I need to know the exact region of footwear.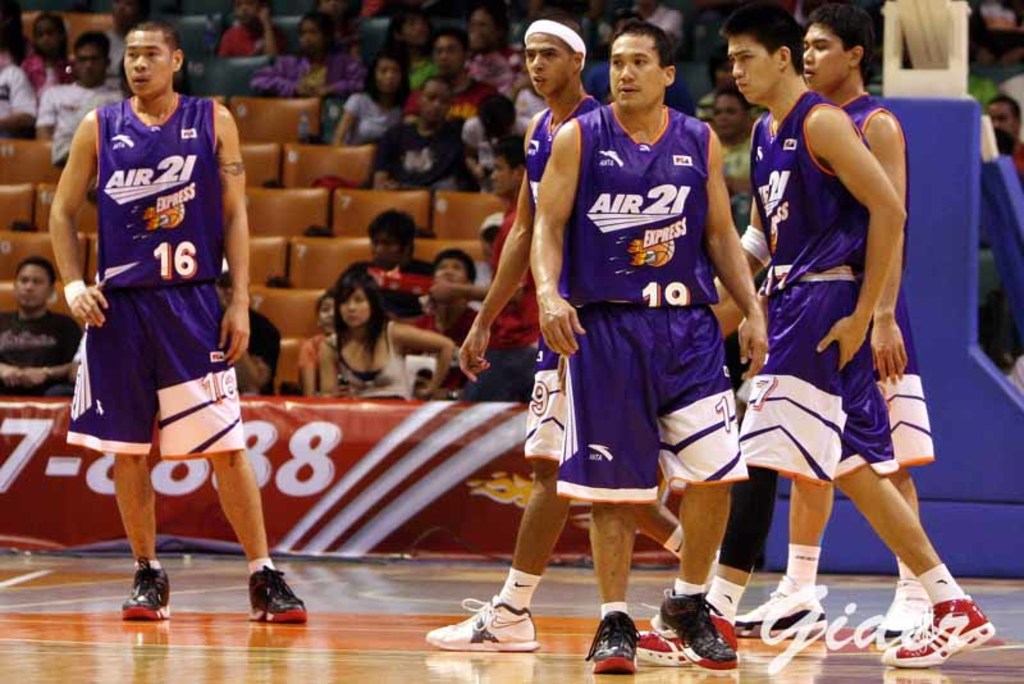
Region: (left=122, top=552, right=169, bottom=624).
